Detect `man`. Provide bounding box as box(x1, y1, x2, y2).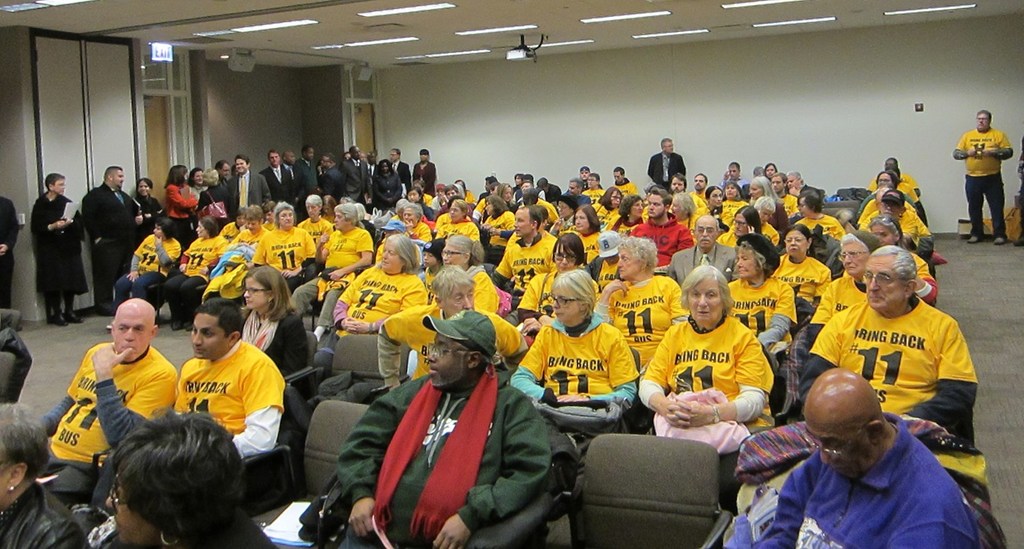
box(290, 203, 374, 346).
